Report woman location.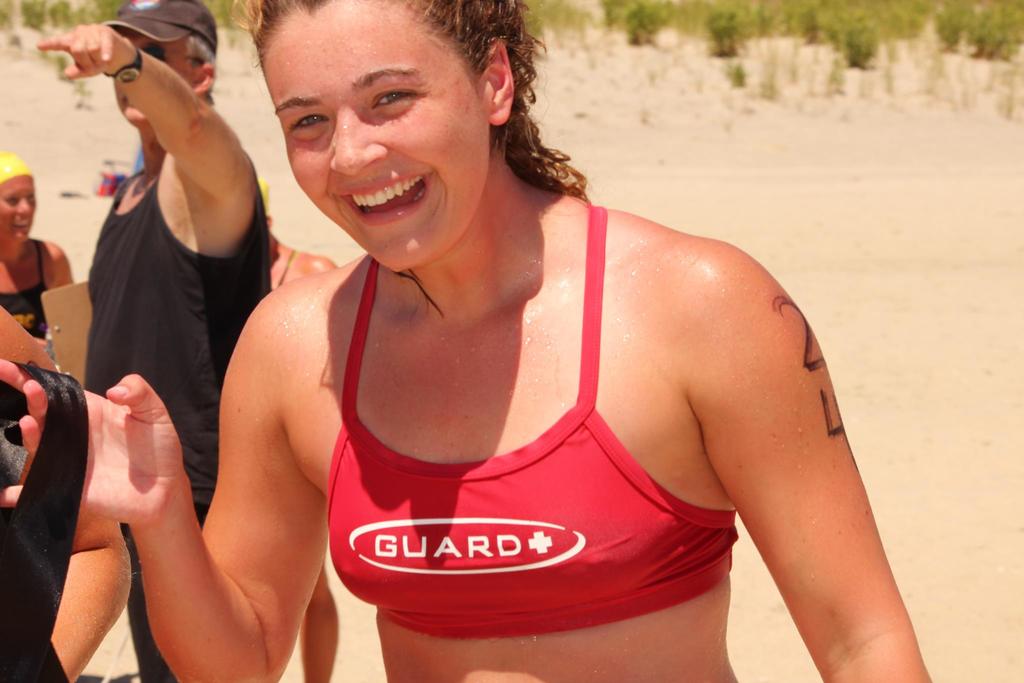
Report: <region>0, 150, 75, 349</region>.
